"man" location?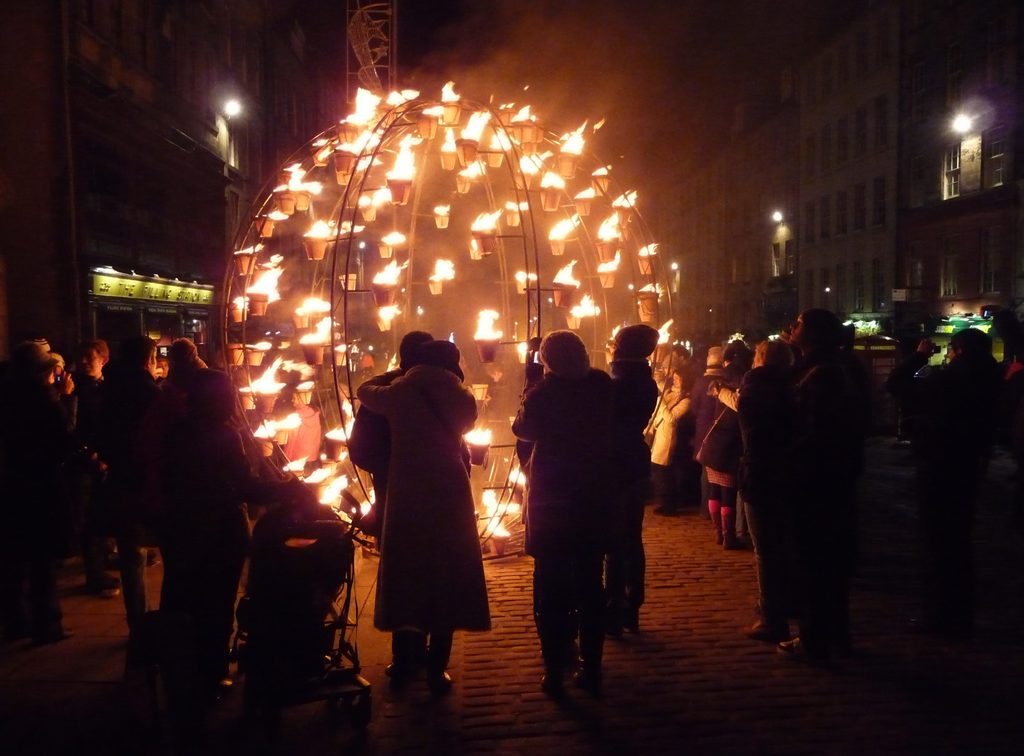
(x1=597, y1=324, x2=658, y2=638)
